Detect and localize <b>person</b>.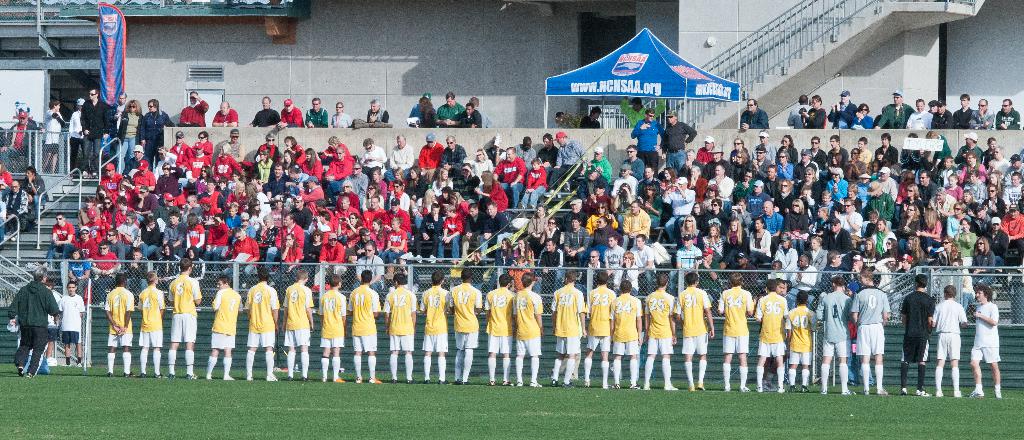
Localized at 99 161 122 191.
